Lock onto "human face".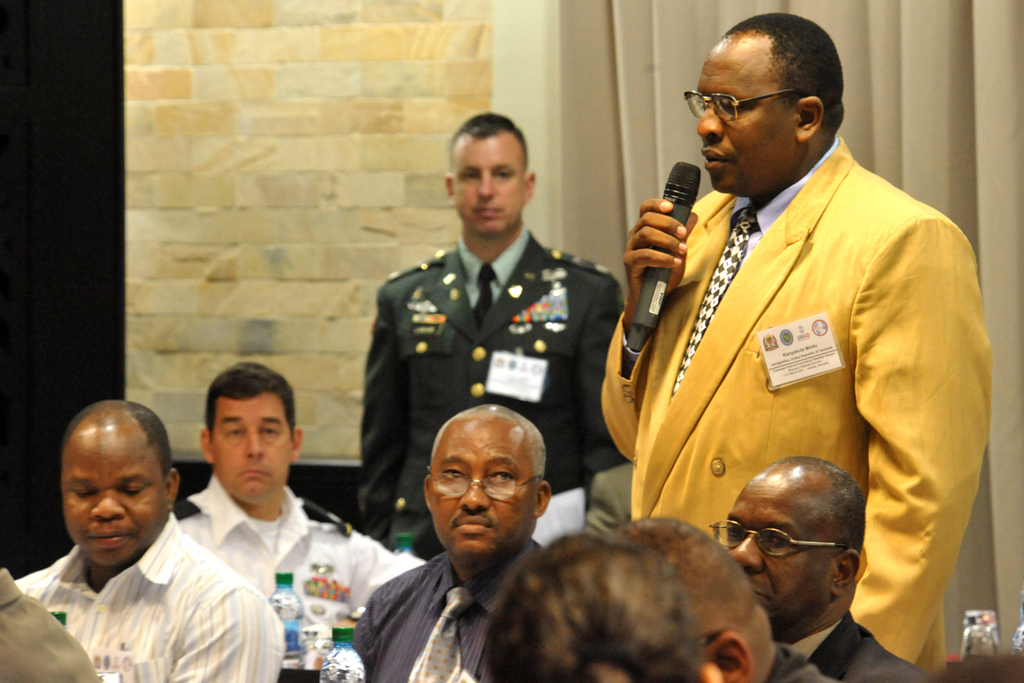
Locked: locate(429, 419, 538, 561).
